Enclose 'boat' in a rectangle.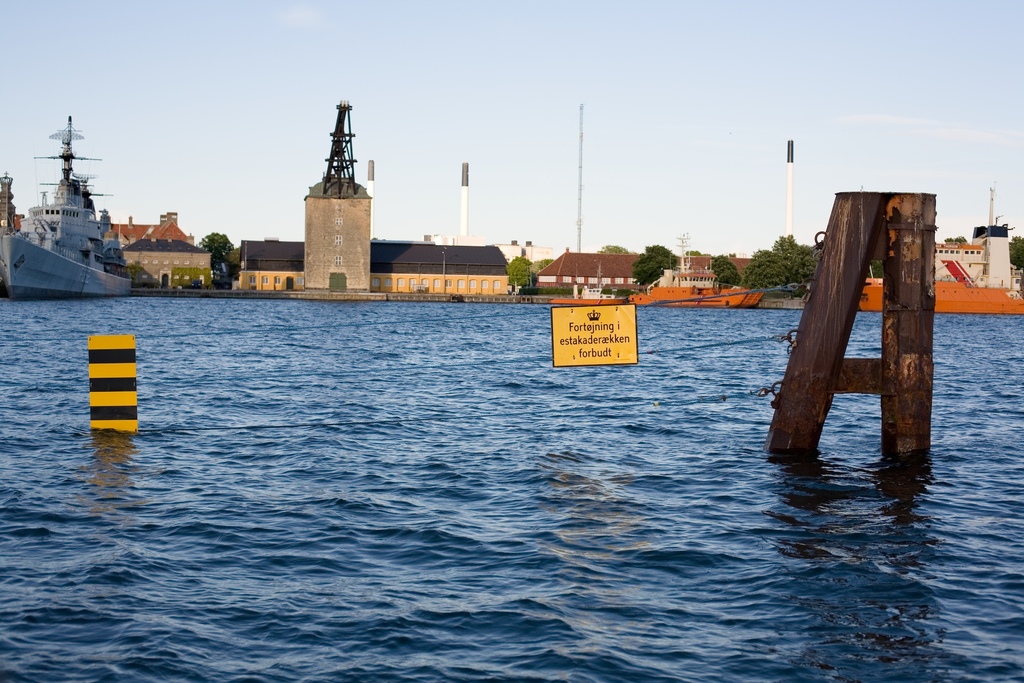
{"left": 579, "top": 262, "right": 616, "bottom": 300}.
